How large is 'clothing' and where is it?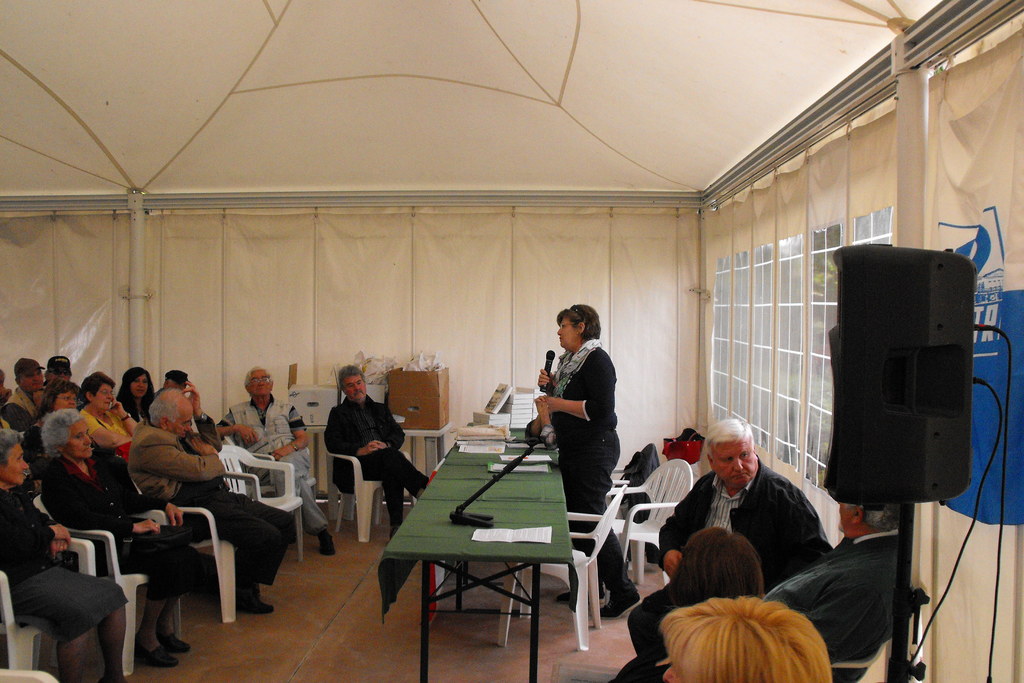
Bounding box: rect(362, 454, 424, 522).
